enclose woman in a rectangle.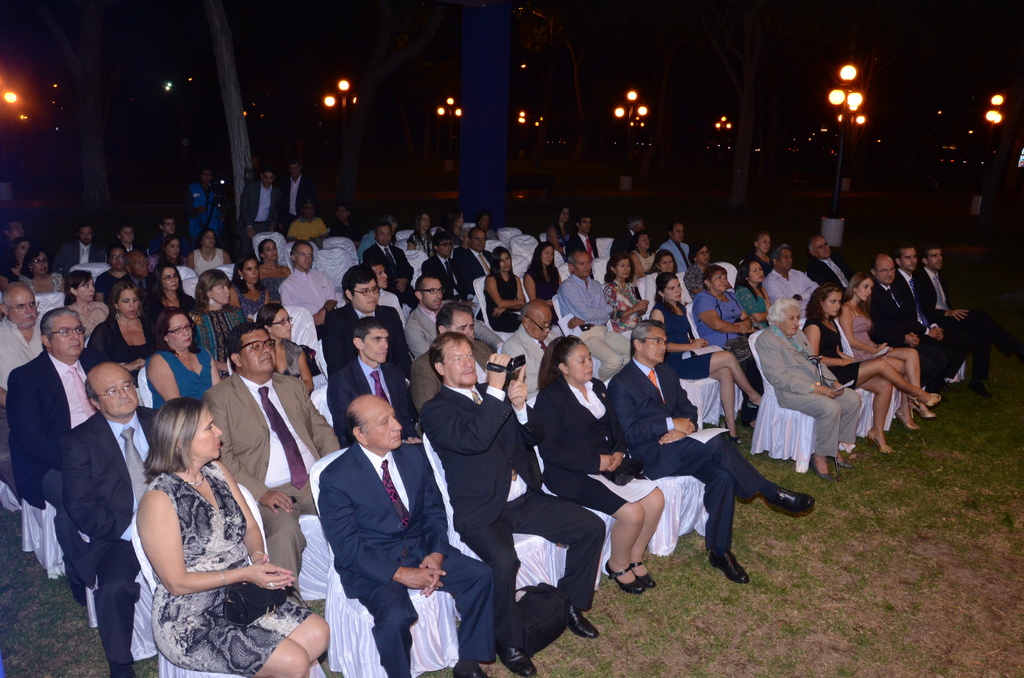
region(232, 253, 278, 307).
